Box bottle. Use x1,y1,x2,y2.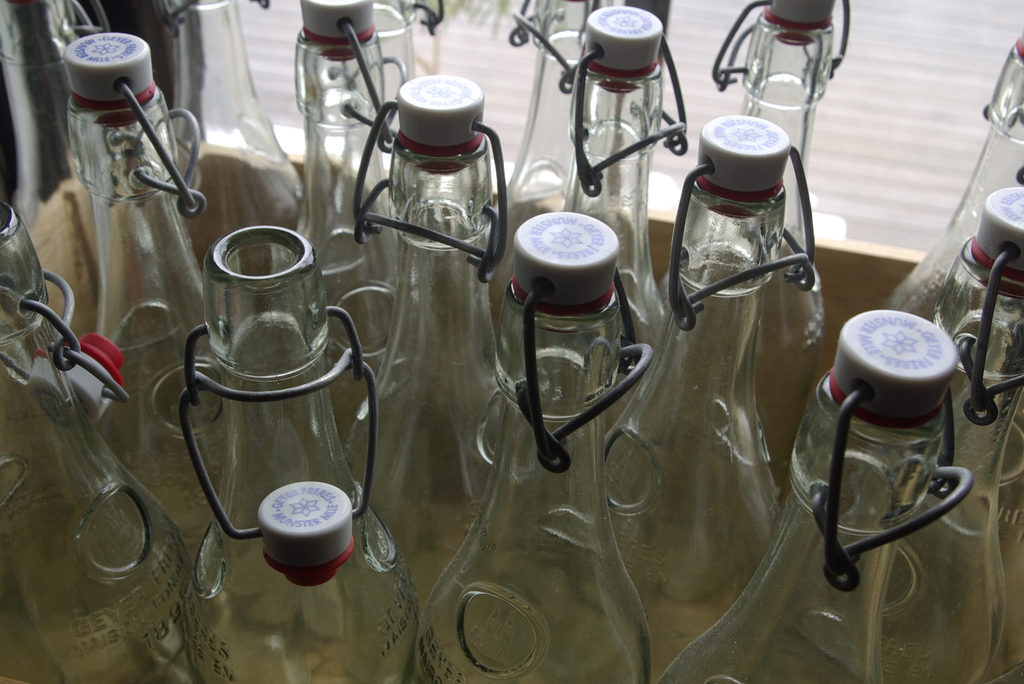
164,0,300,287.
